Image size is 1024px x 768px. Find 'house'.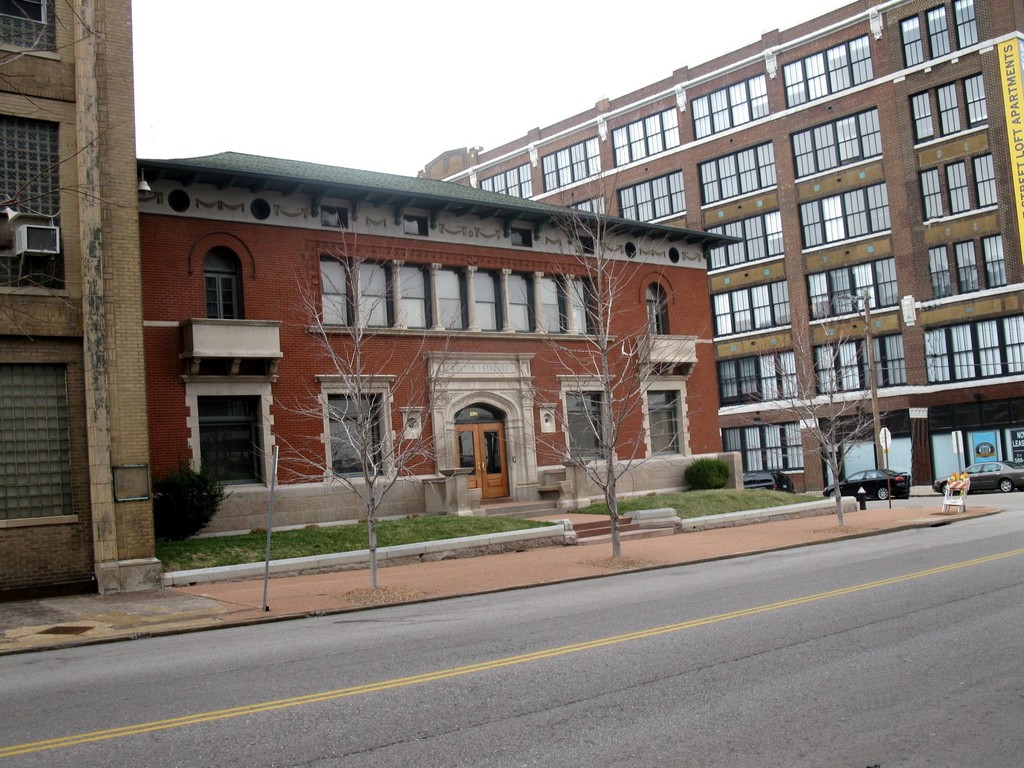
x1=93, y1=138, x2=754, y2=534.
